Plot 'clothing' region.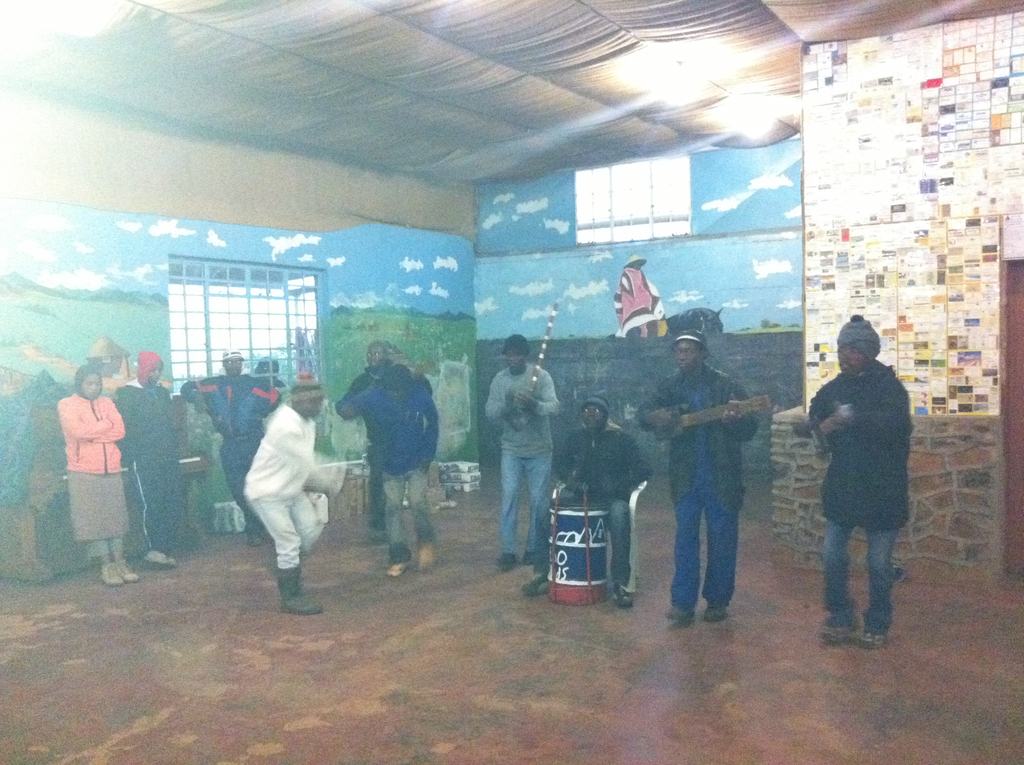
Plotted at {"left": 333, "top": 368, "right": 451, "bottom": 555}.
